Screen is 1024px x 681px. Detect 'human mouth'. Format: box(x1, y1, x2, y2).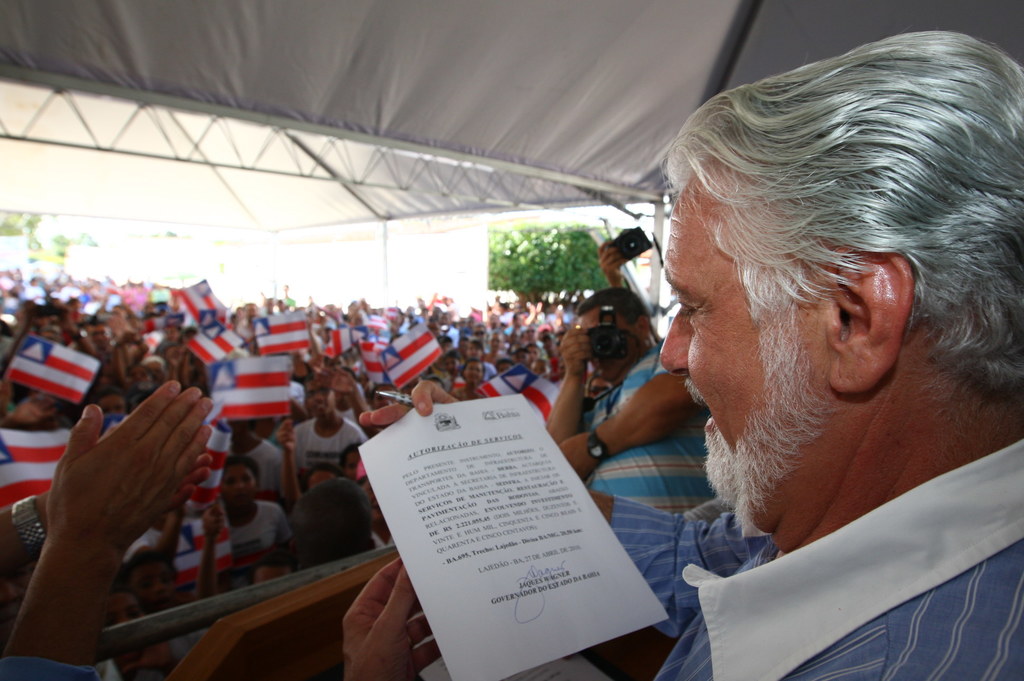
box(314, 403, 330, 413).
